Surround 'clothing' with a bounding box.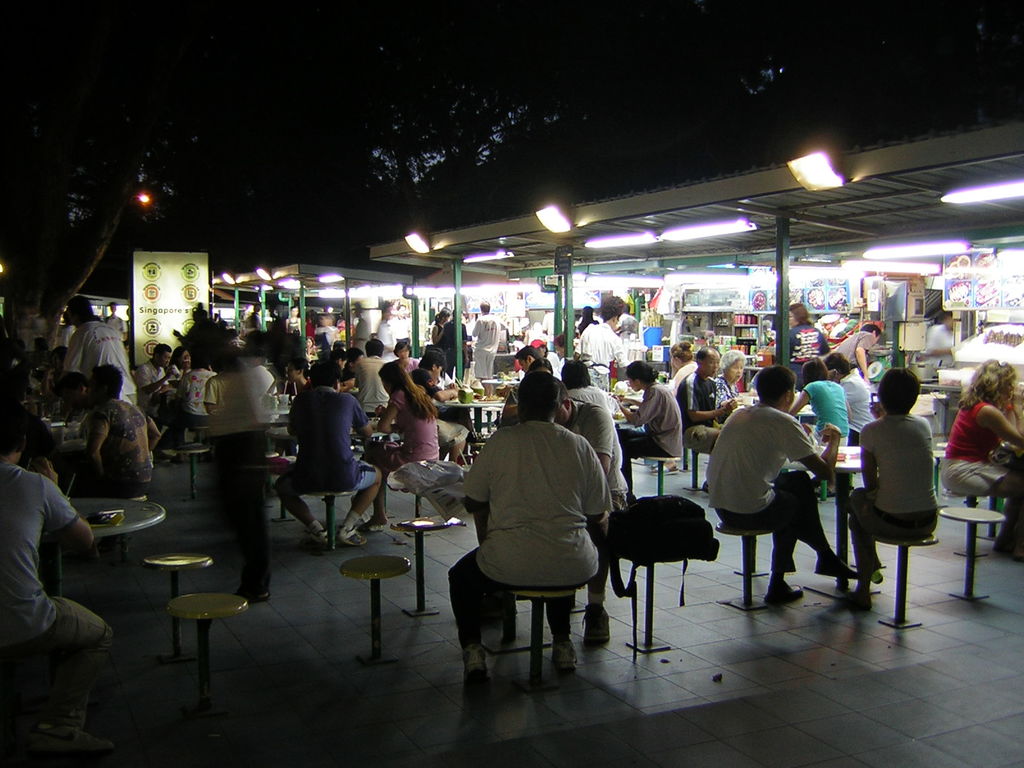
<box>844,372,876,436</box>.
